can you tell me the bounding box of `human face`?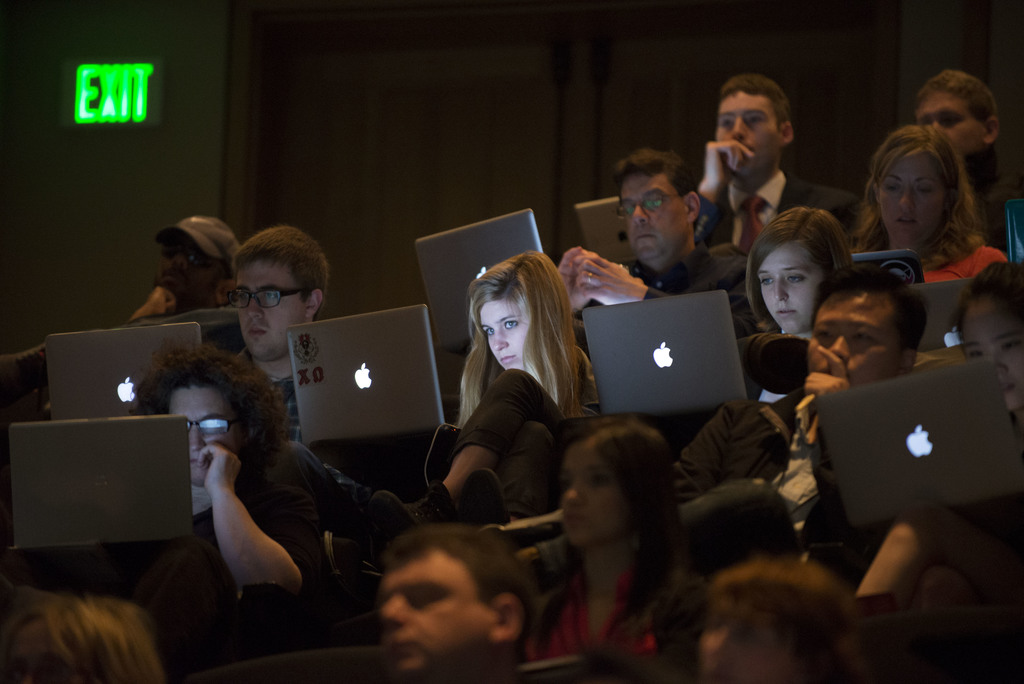
box(758, 241, 824, 336).
